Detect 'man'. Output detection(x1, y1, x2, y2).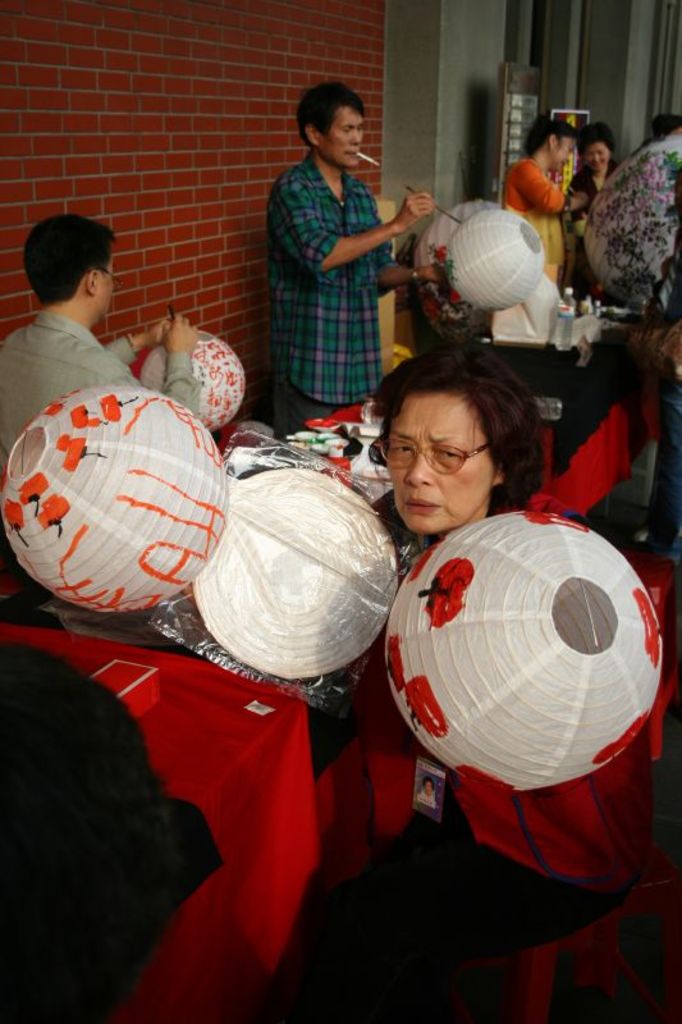
detection(0, 214, 196, 599).
